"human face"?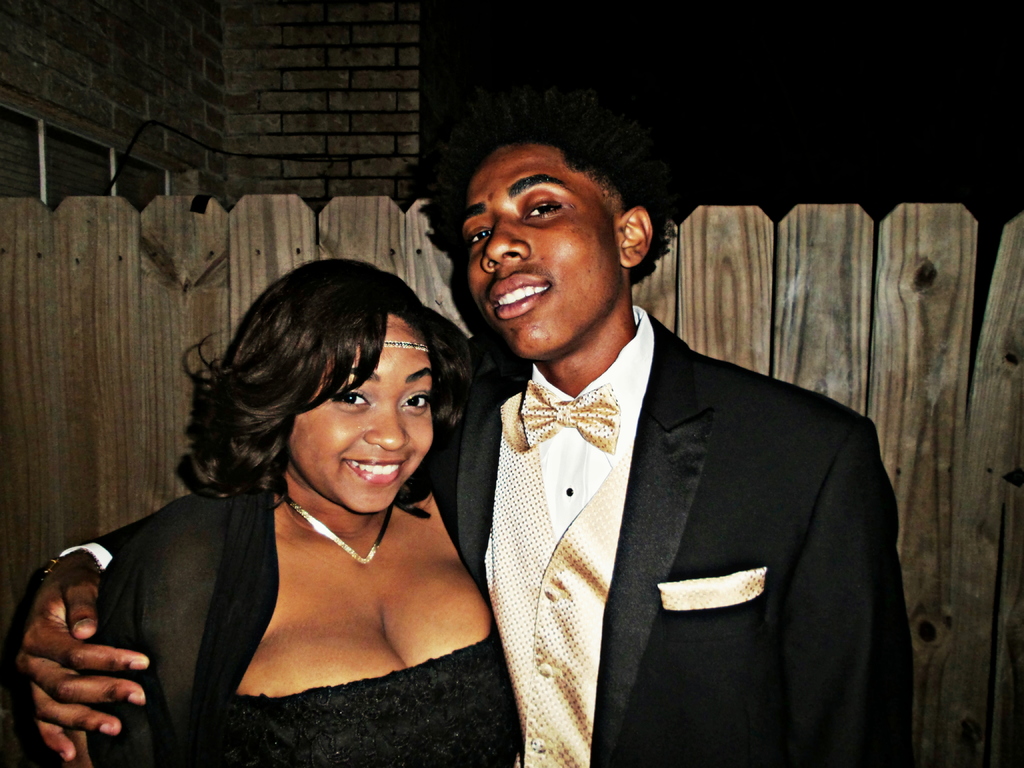
<bbox>291, 315, 432, 520</bbox>
